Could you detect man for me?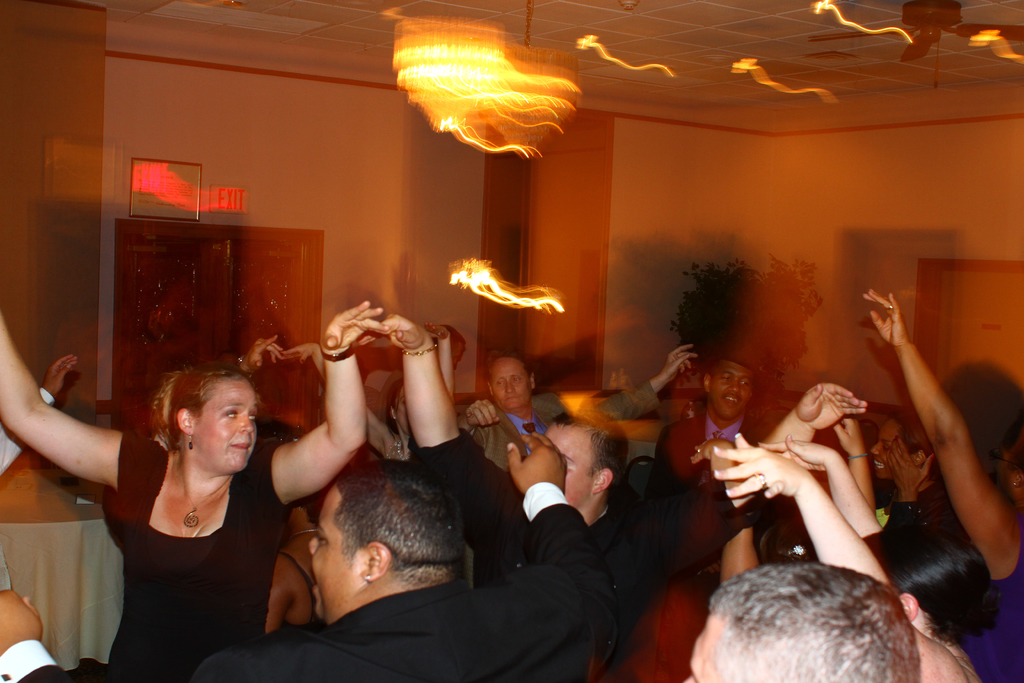
Detection result: [left=369, top=299, right=662, bottom=682].
